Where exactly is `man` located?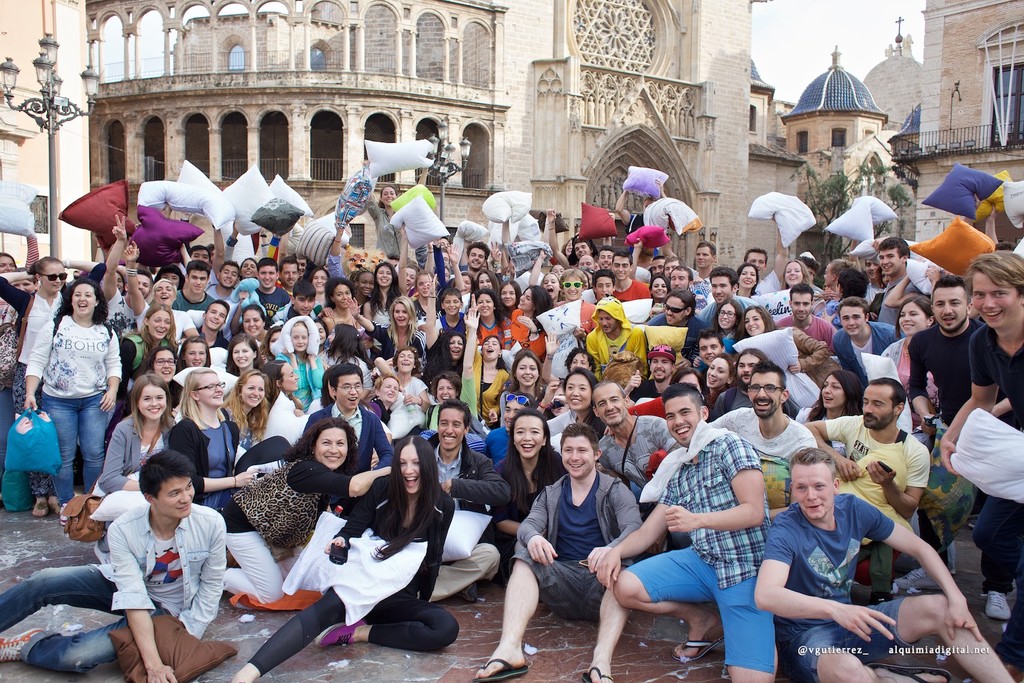
Its bounding box is 833:291:895:374.
